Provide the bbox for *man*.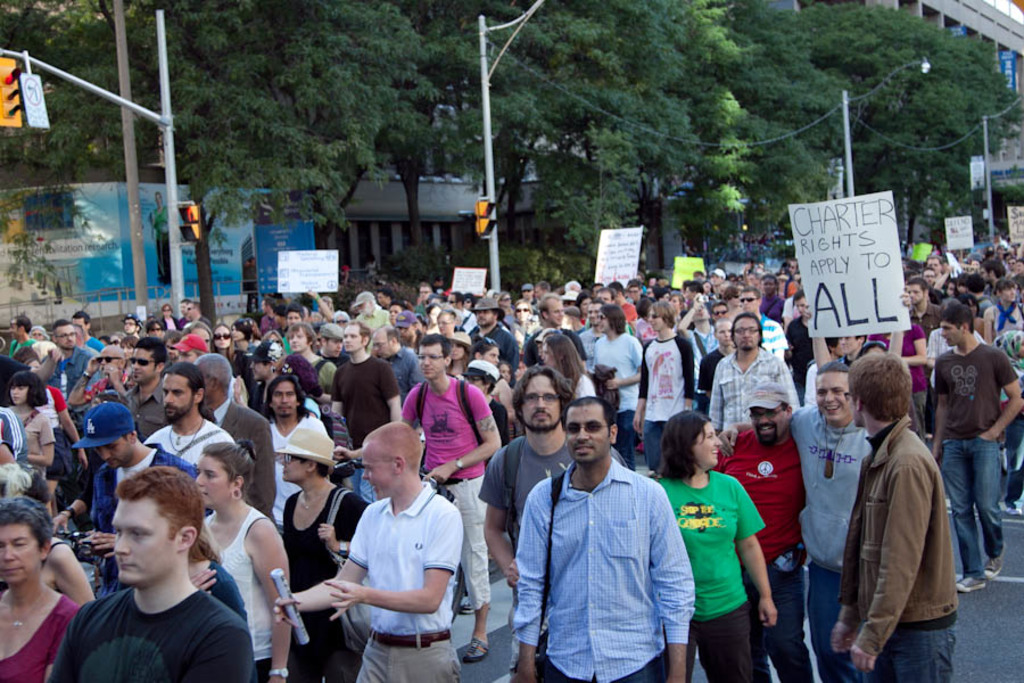
bbox=[932, 306, 1023, 591].
